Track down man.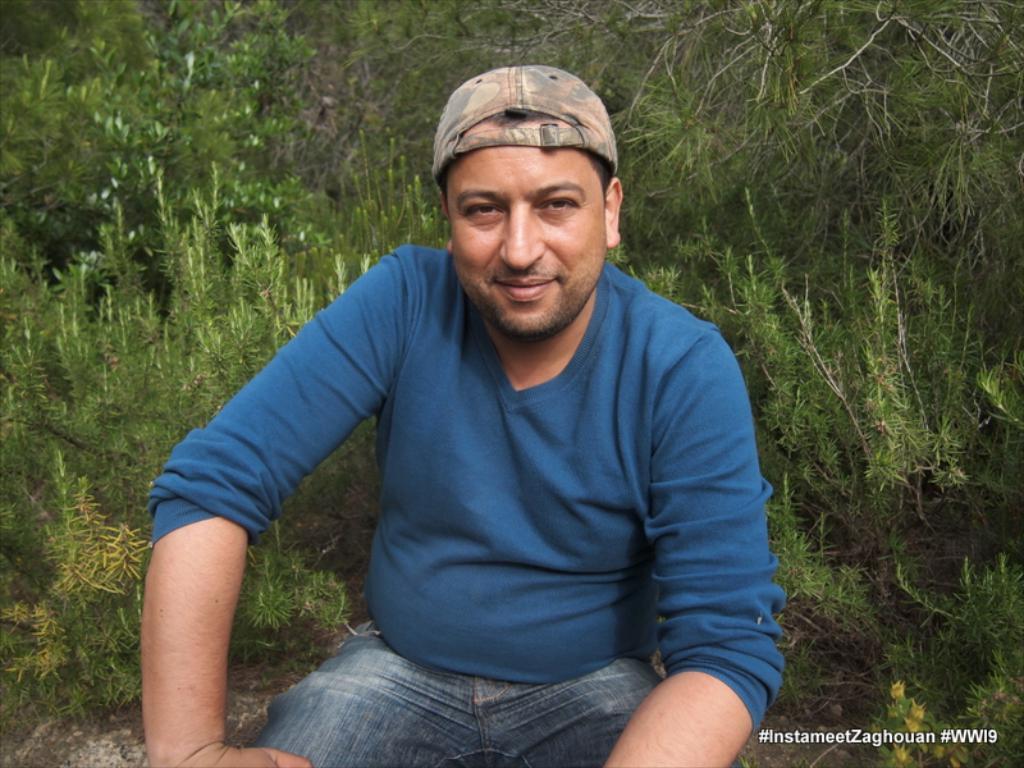
Tracked to bbox=[138, 61, 787, 767].
